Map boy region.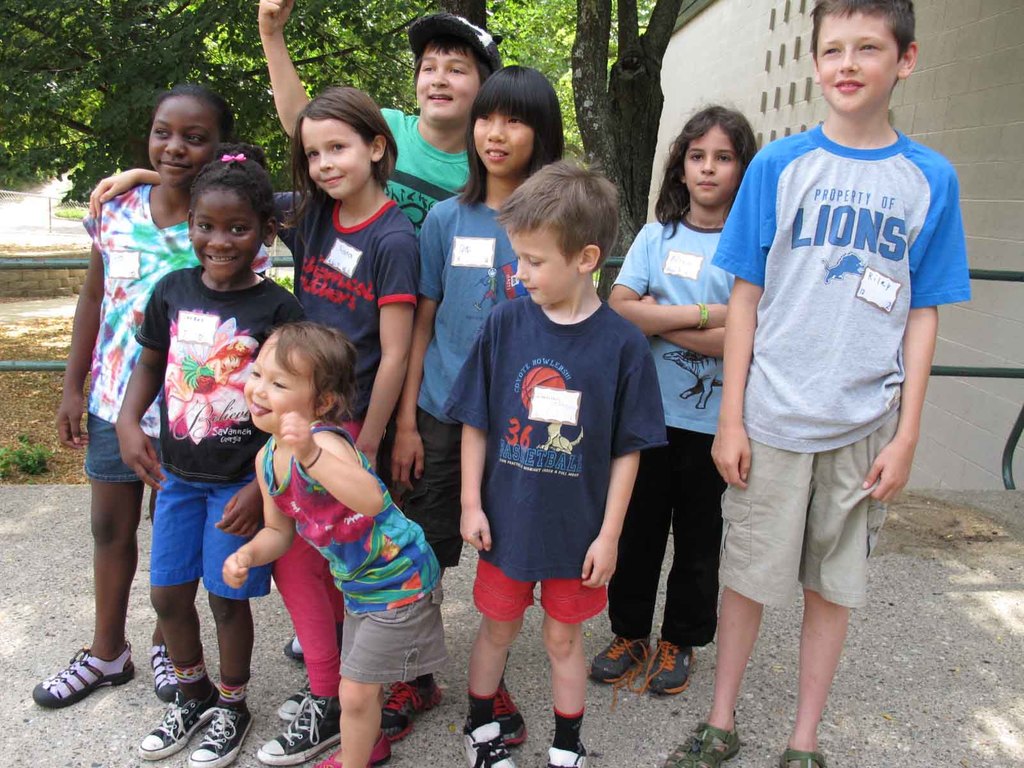
Mapped to left=656, top=0, right=973, bottom=767.
